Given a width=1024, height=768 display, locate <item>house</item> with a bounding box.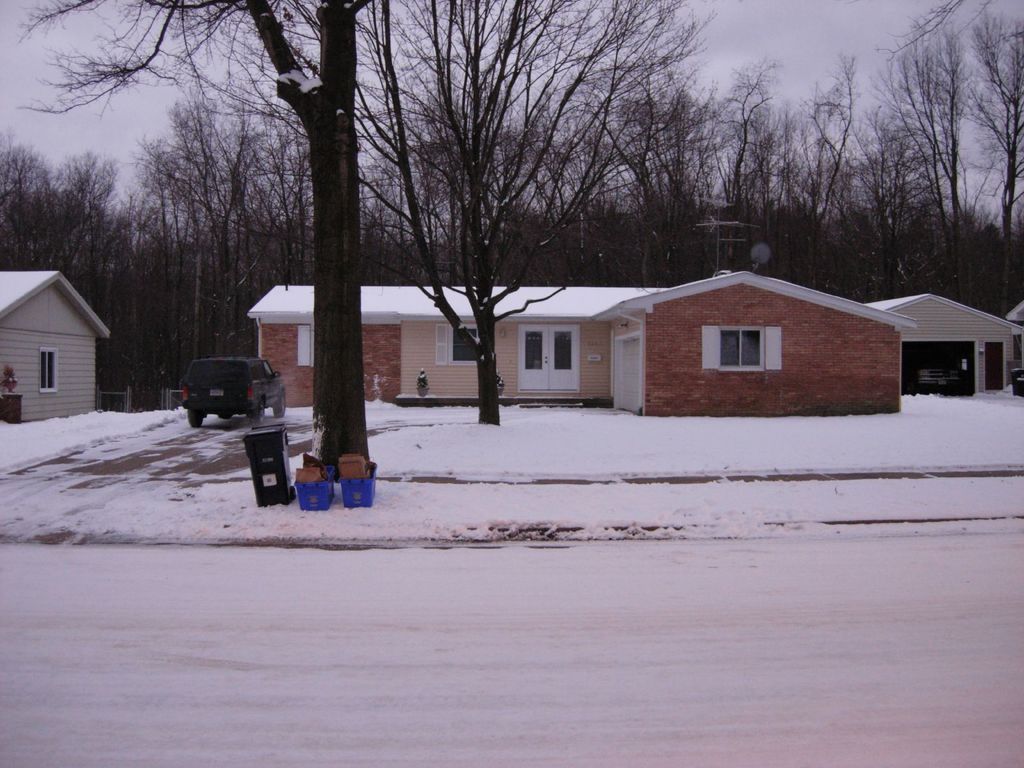
Located: 260:284:401:409.
